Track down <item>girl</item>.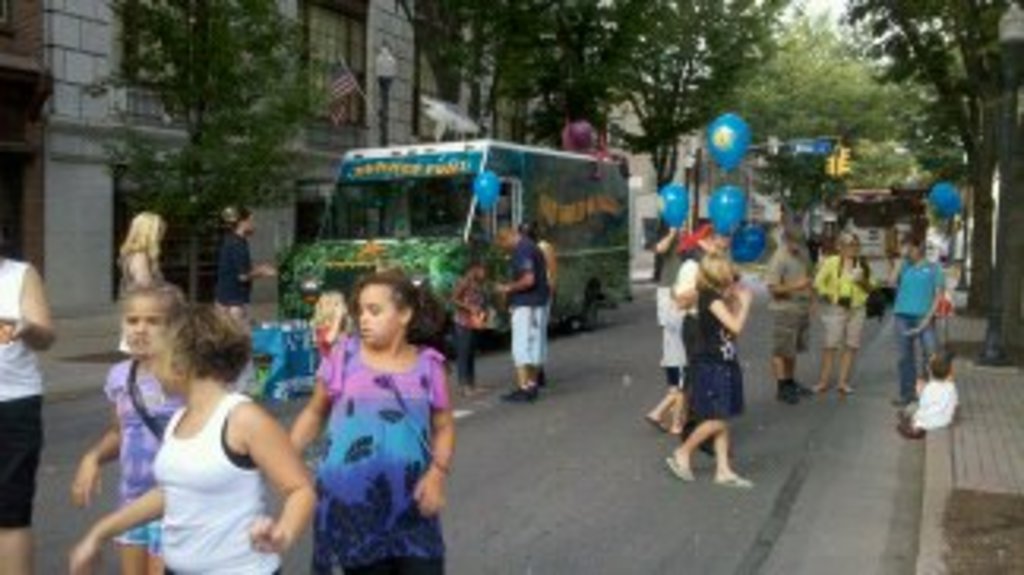
Tracked to [x1=111, y1=202, x2=164, y2=306].
